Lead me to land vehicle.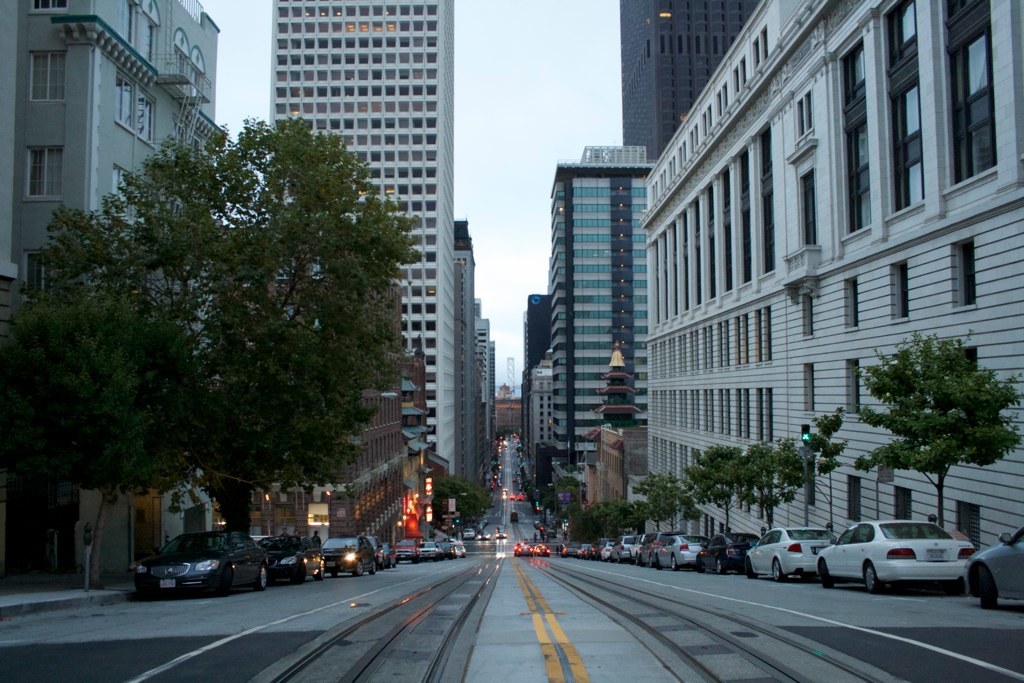
Lead to 382/540/394/559.
